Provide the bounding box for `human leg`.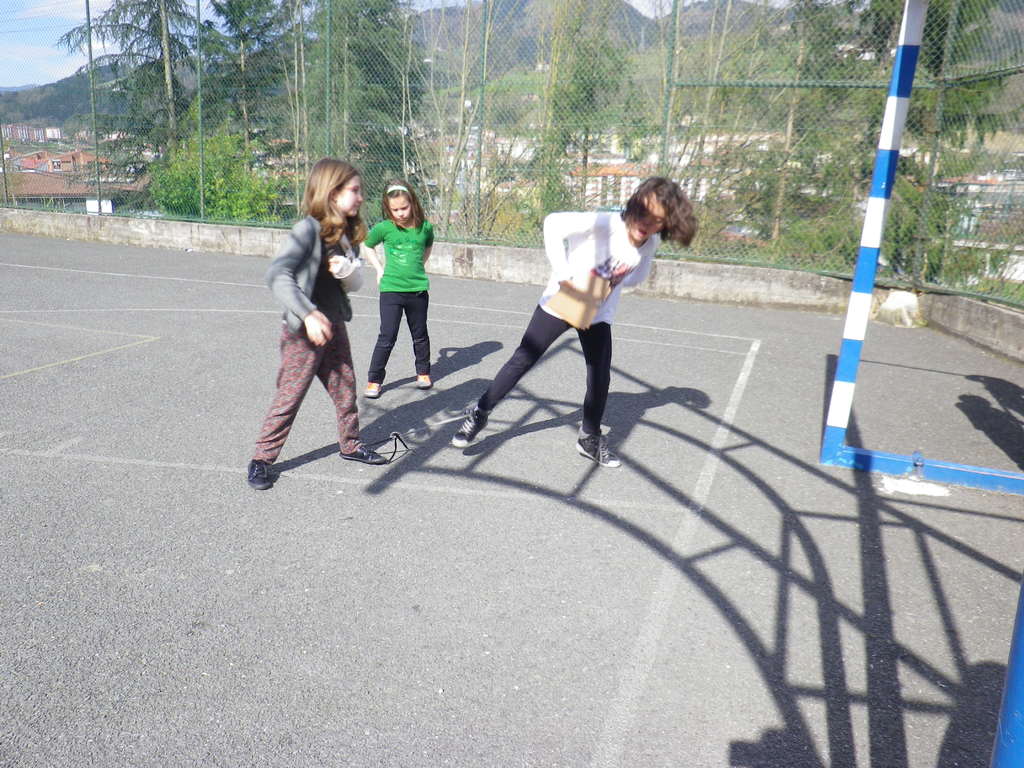
<region>449, 308, 577, 445</region>.
